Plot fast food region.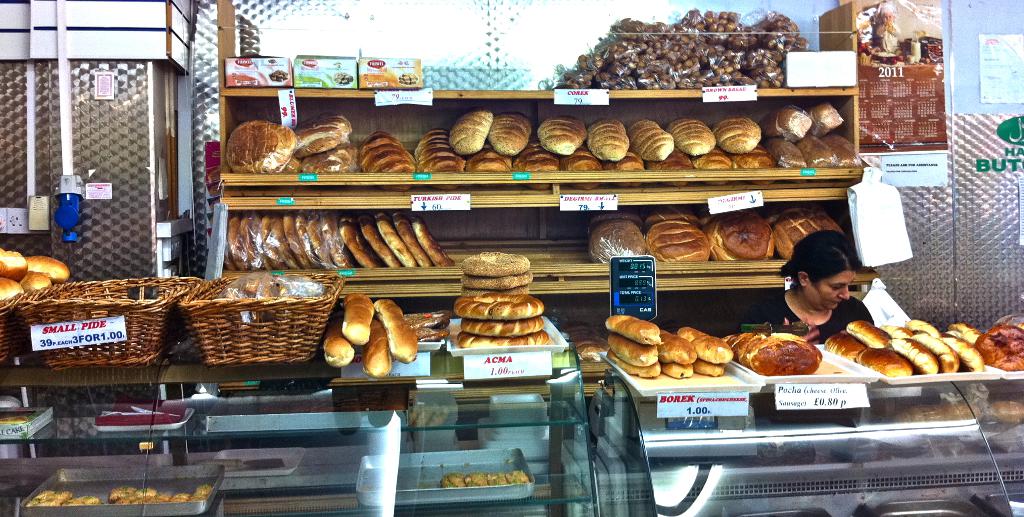
Plotted at <box>28,487,100,505</box>.
